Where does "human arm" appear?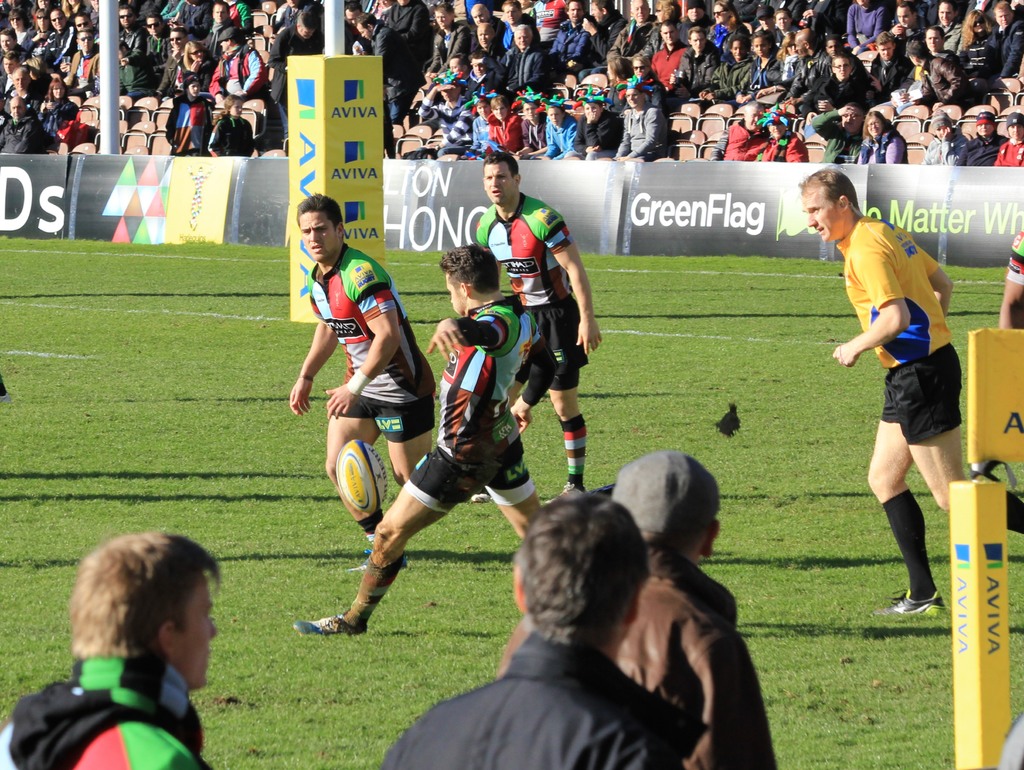
Appears at 424 30 445 76.
